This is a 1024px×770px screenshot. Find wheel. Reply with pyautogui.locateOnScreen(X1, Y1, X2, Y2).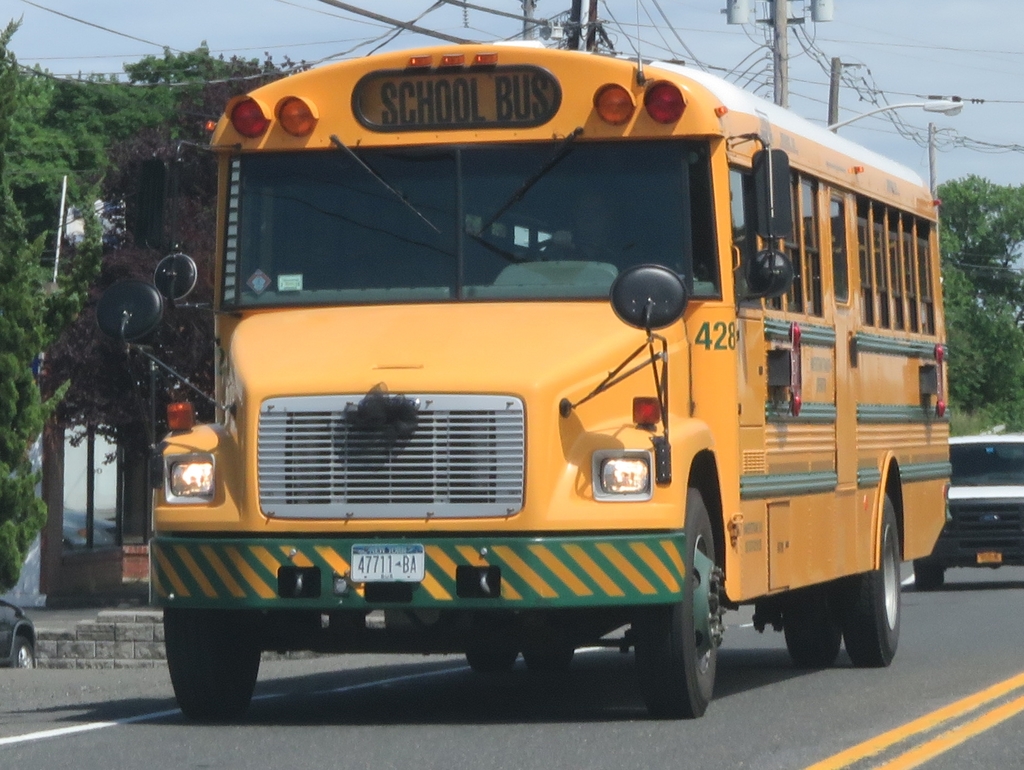
pyautogui.locateOnScreen(781, 581, 848, 666).
